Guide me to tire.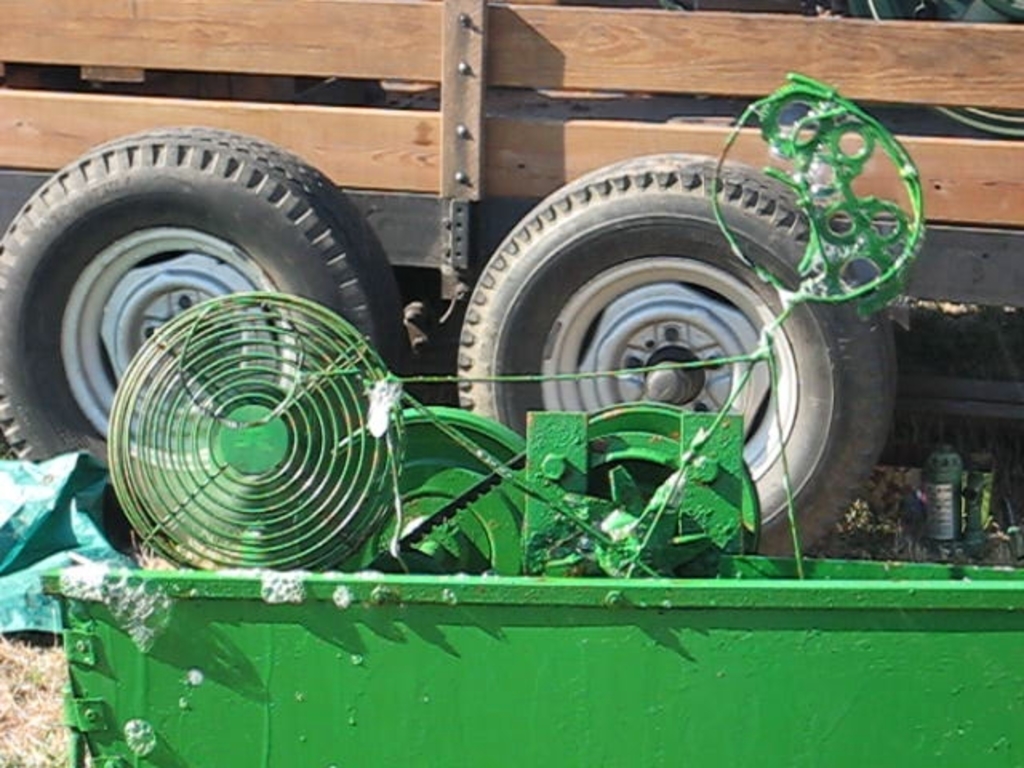
Guidance: (x1=0, y1=128, x2=408, y2=534).
